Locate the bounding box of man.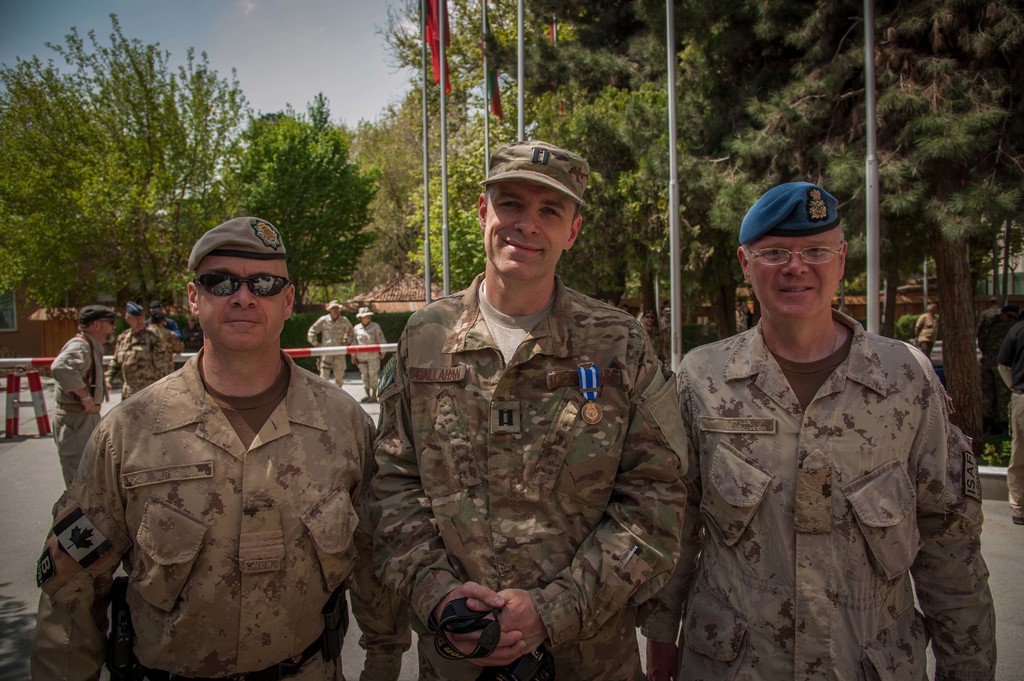
Bounding box: {"x1": 53, "y1": 308, "x2": 113, "y2": 488}.
